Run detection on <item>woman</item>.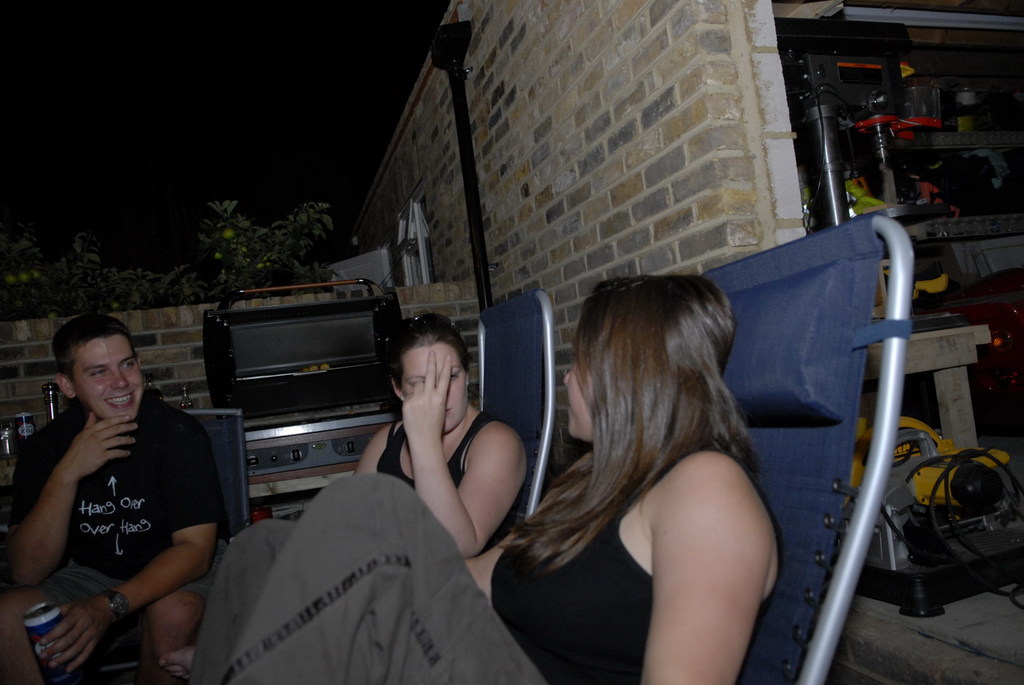
Result: 353:311:535:589.
